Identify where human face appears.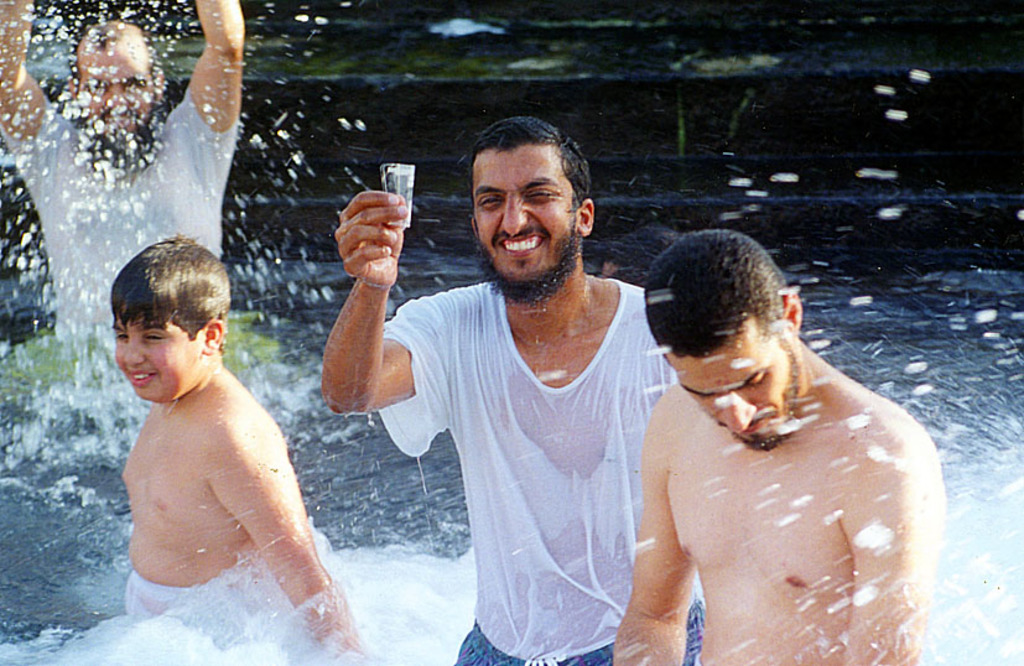
Appears at bbox=[76, 42, 154, 139].
